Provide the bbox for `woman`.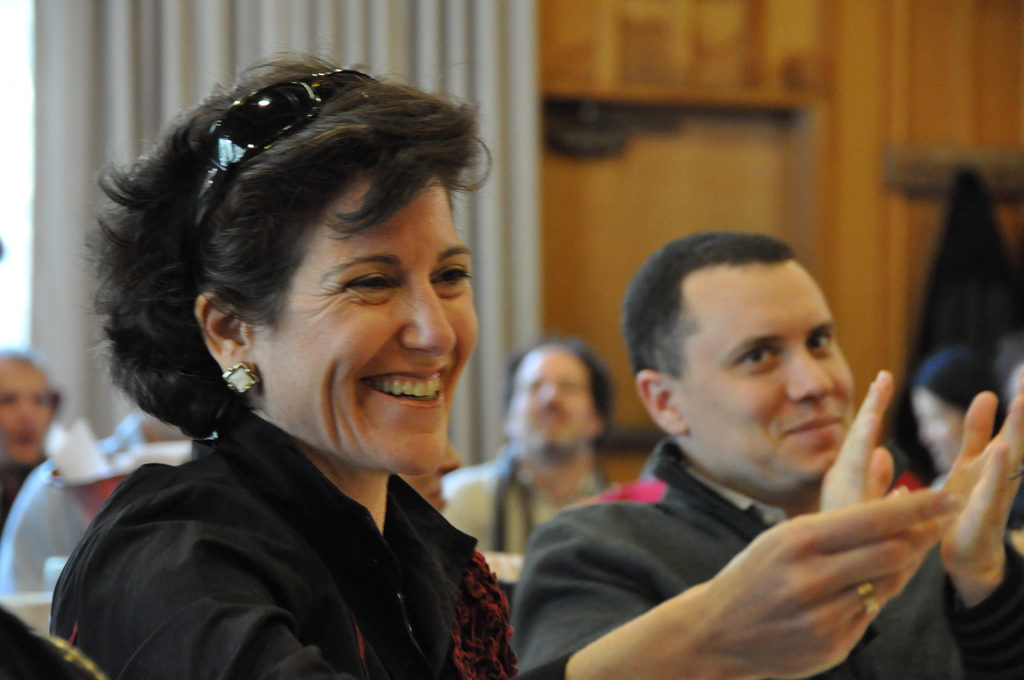
<bbox>276, 120, 869, 668</bbox>.
